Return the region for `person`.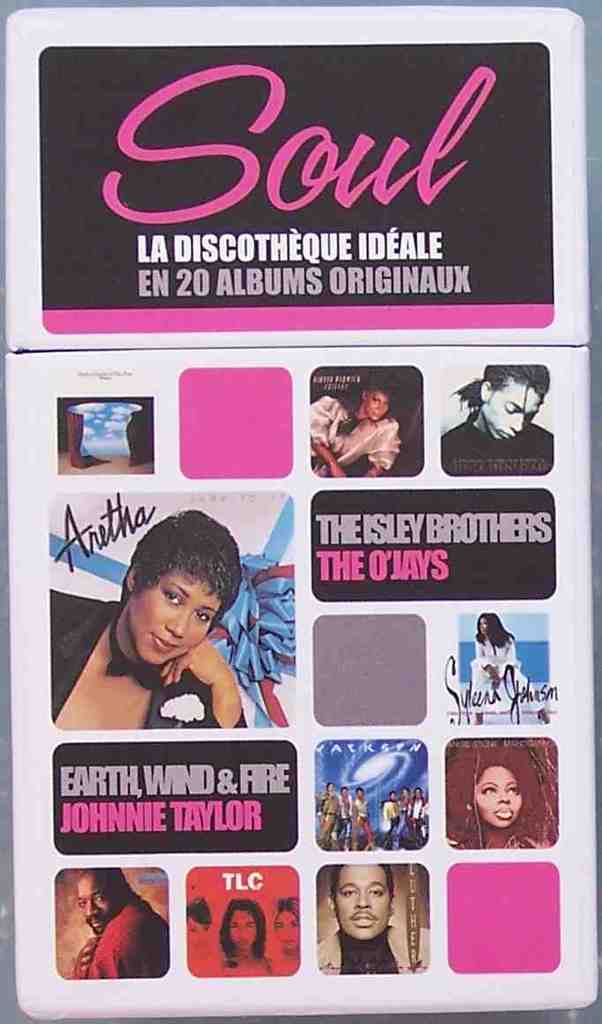
<box>274,899,300,985</box>.
